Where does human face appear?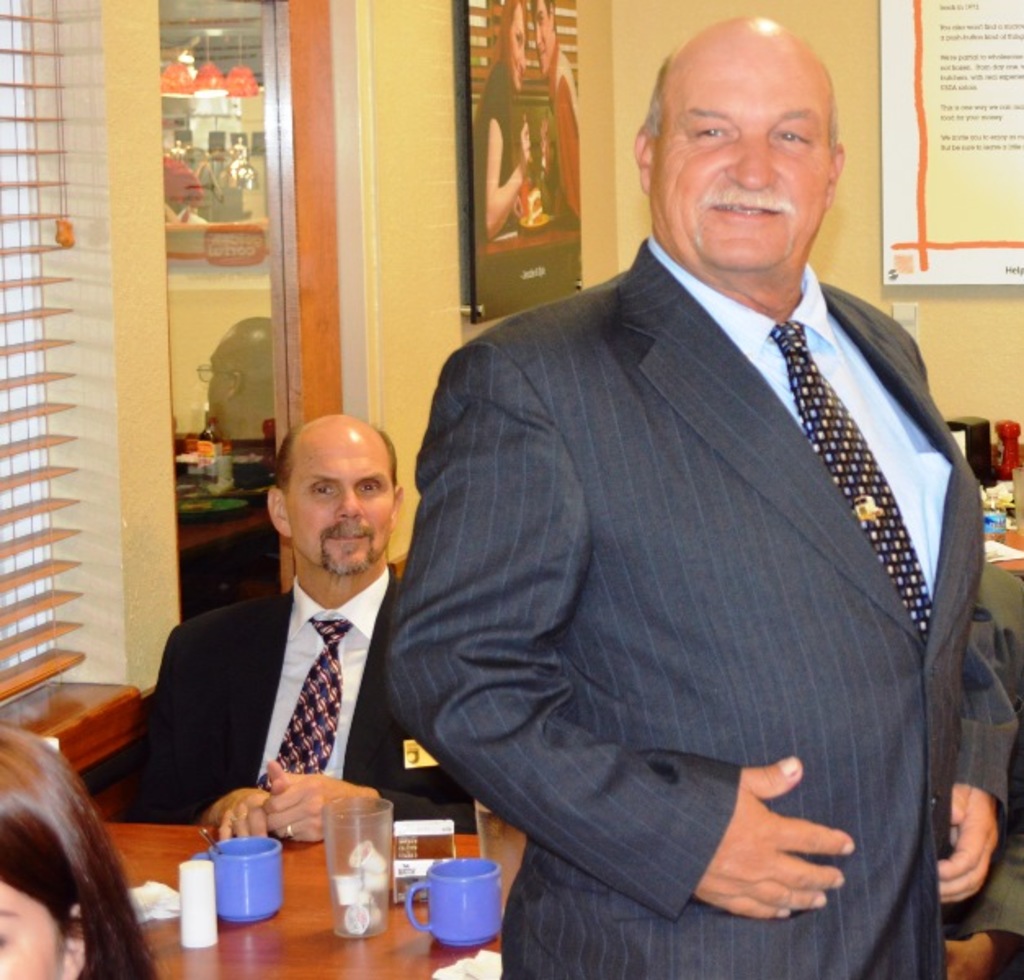
Appears at 283,423,395,572.
